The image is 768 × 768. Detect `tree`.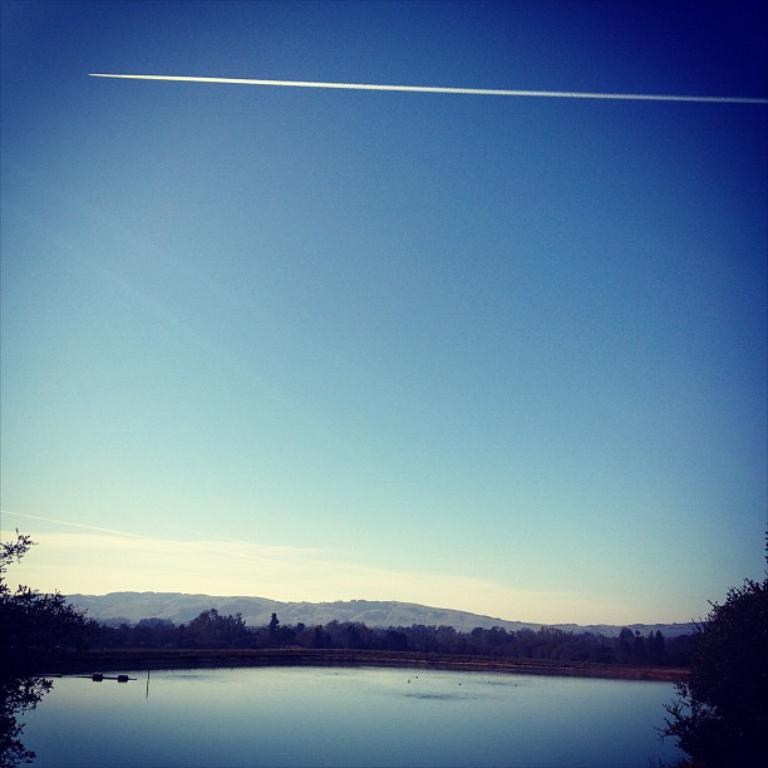
Detection: [left=650, top=567, right=767, bottom=767].
